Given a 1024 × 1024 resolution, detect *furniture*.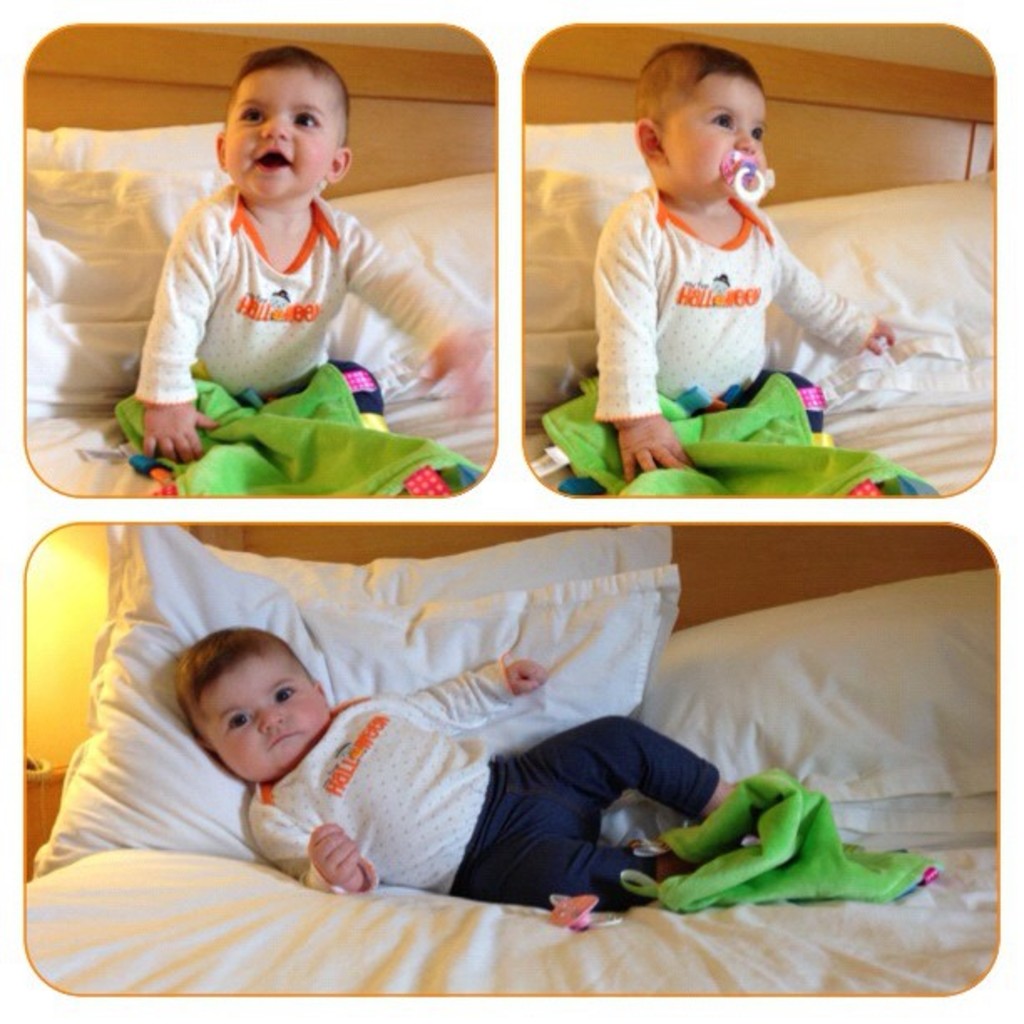
(515, 25, 992, 495).
